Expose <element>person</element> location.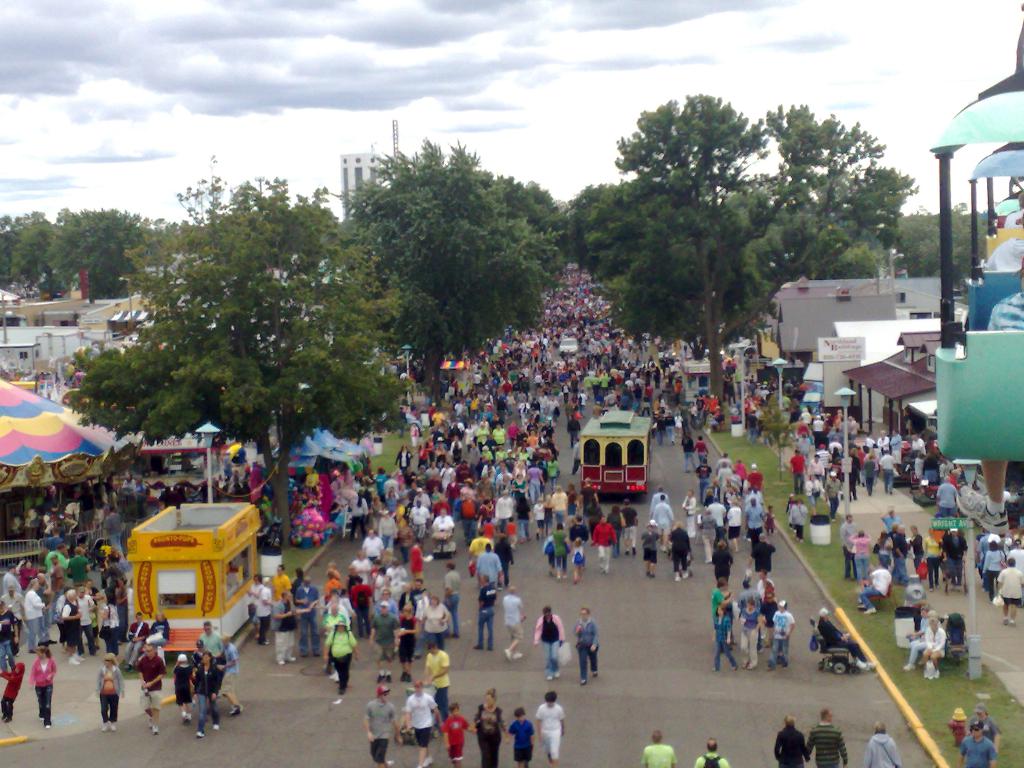
Exposed at [641, 733, 677, 767].
